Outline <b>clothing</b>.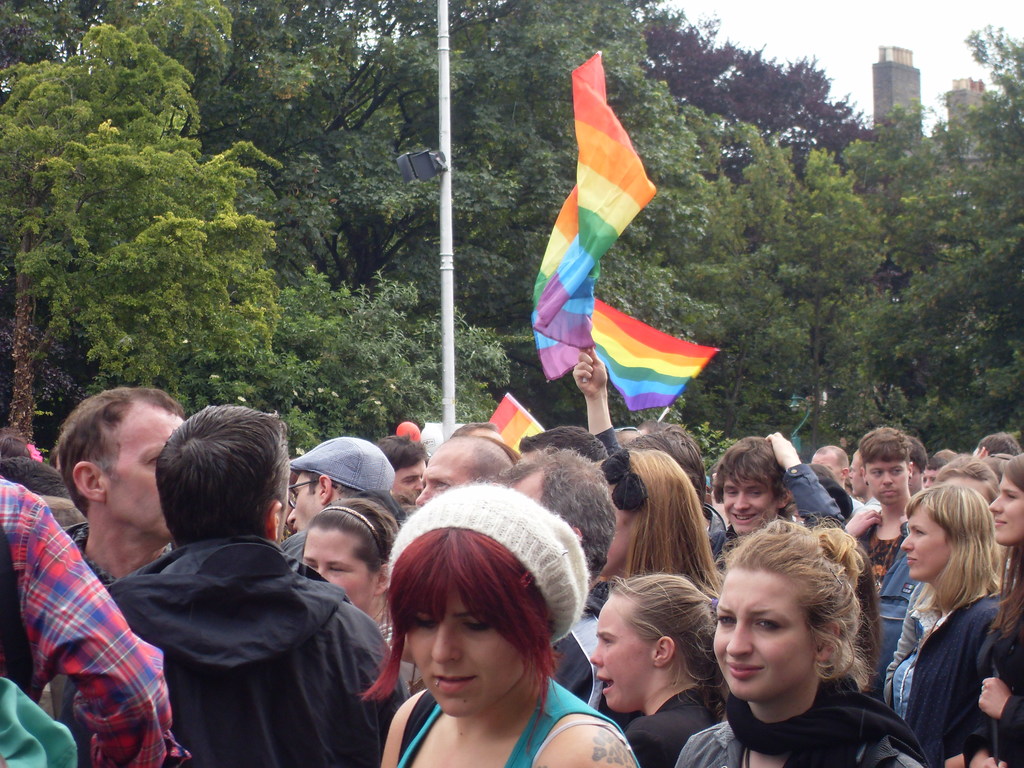
Outline: (860,508,918,659).
